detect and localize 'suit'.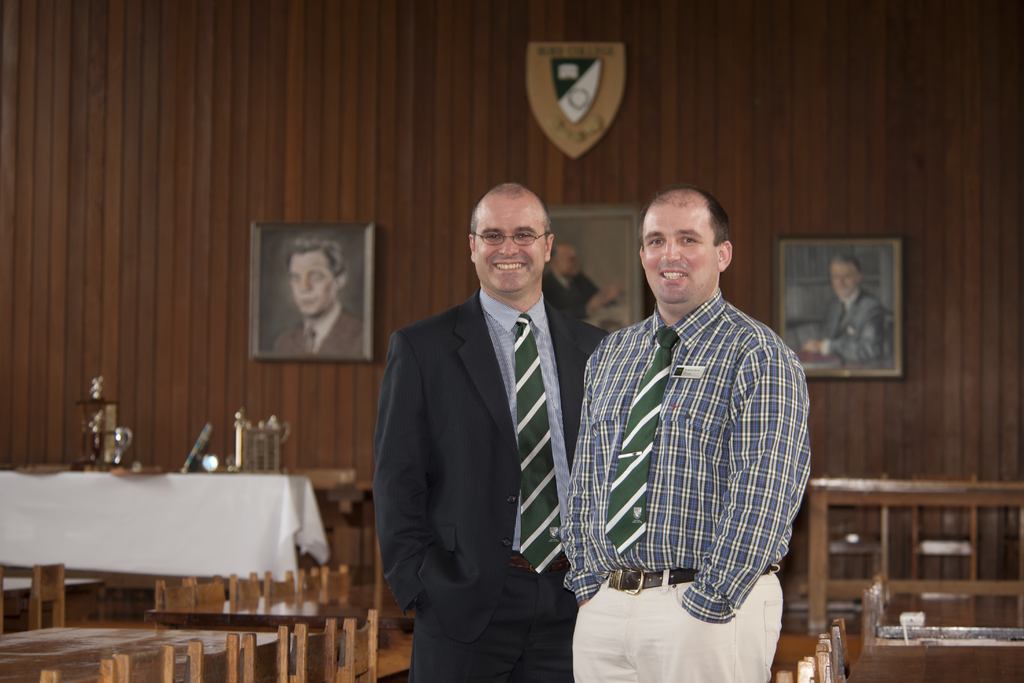
Localized at region(428, 207, 598, 655).
